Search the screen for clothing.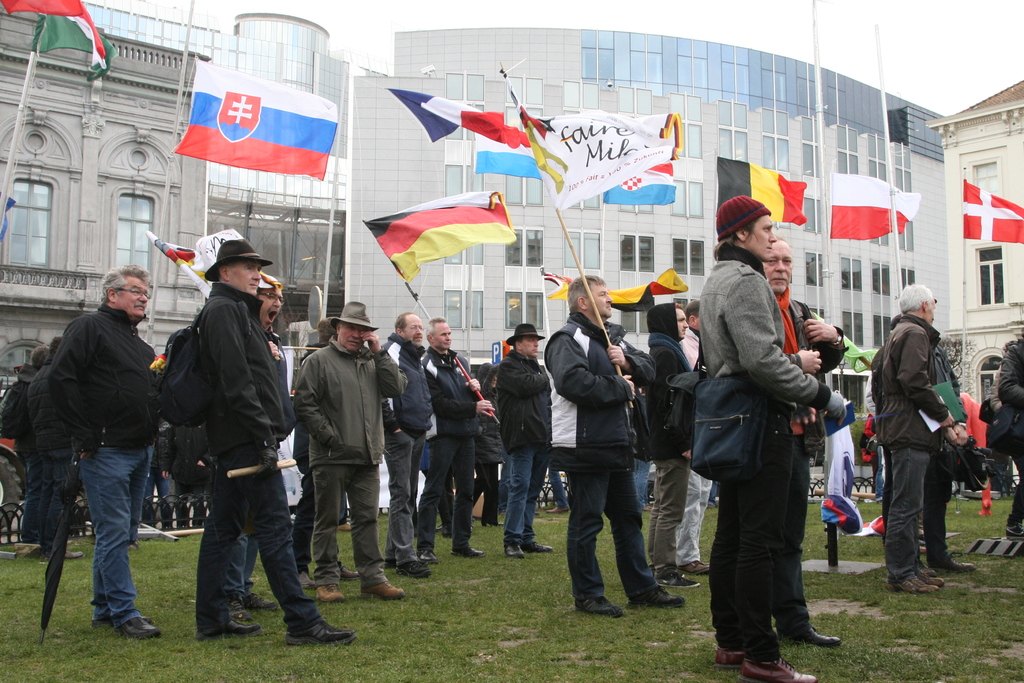
Found at 256, 322, 301, 611.
